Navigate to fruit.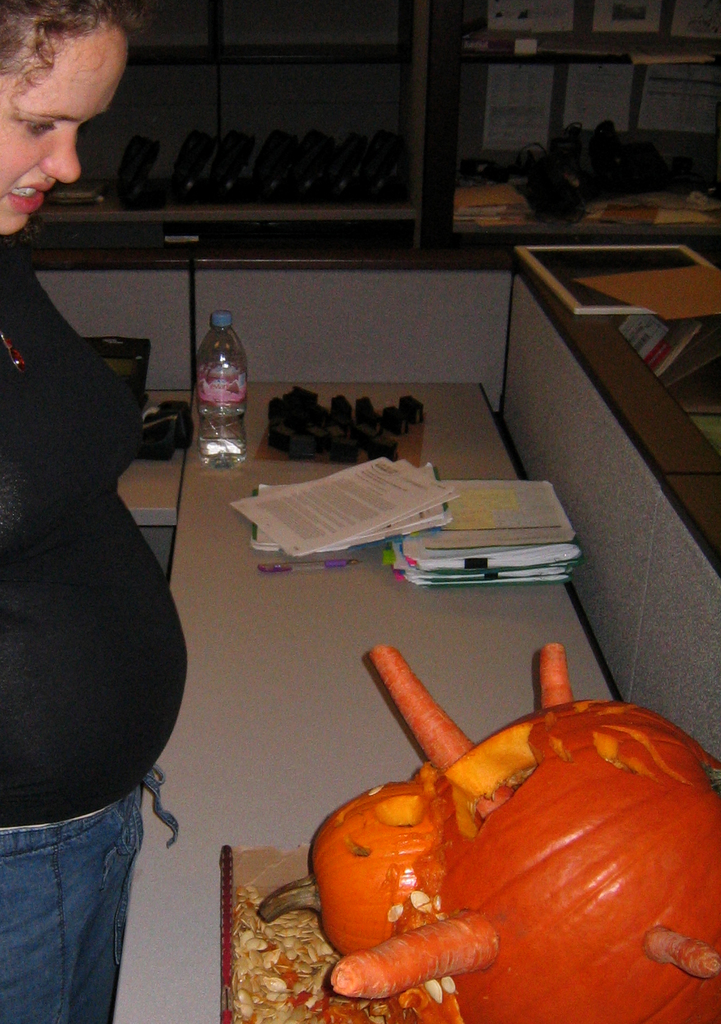
Navigation target: locate(251, 693, 720, 1023).
